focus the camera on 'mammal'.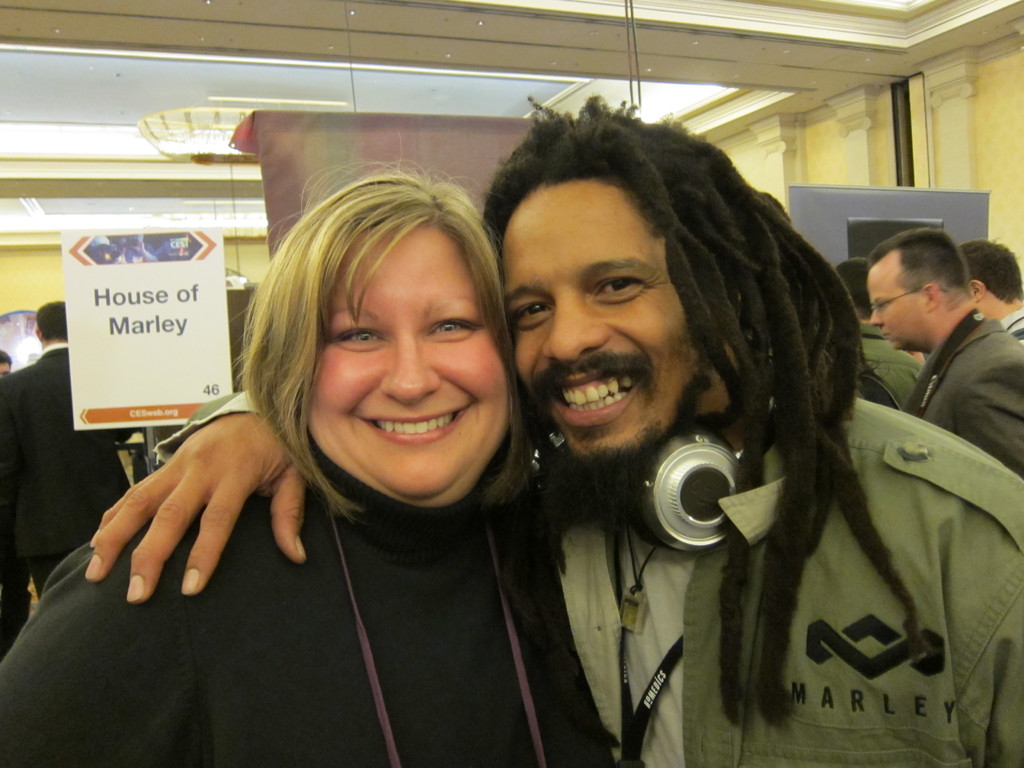
Focus region: (x1=961, y1=236, x2=1023, y2=353).
